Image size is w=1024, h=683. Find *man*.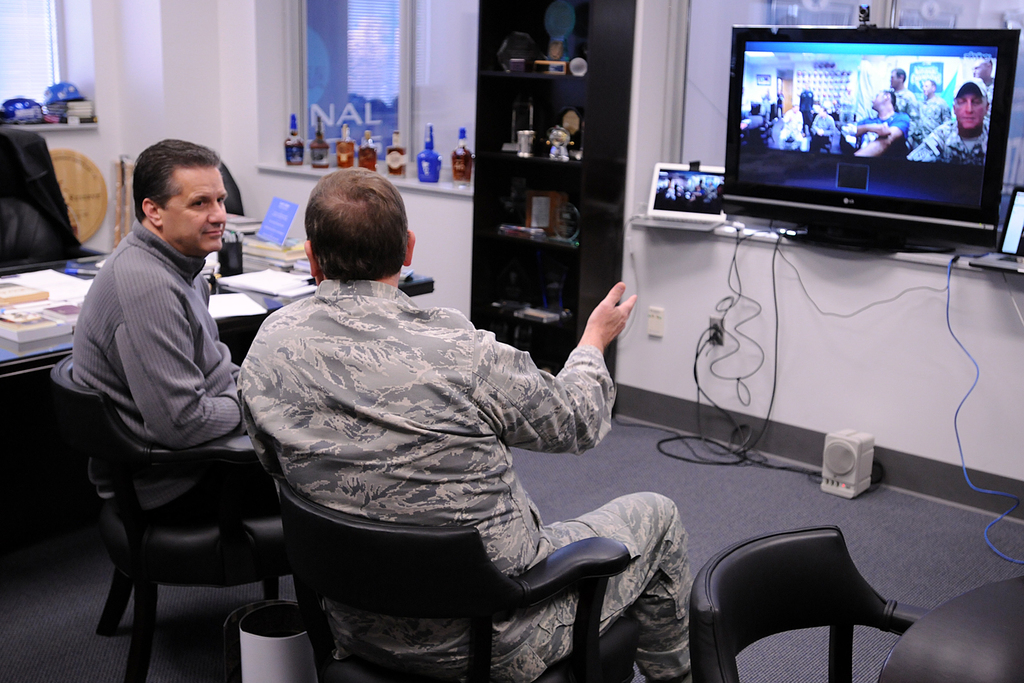
[906, 73, 988, 174].
